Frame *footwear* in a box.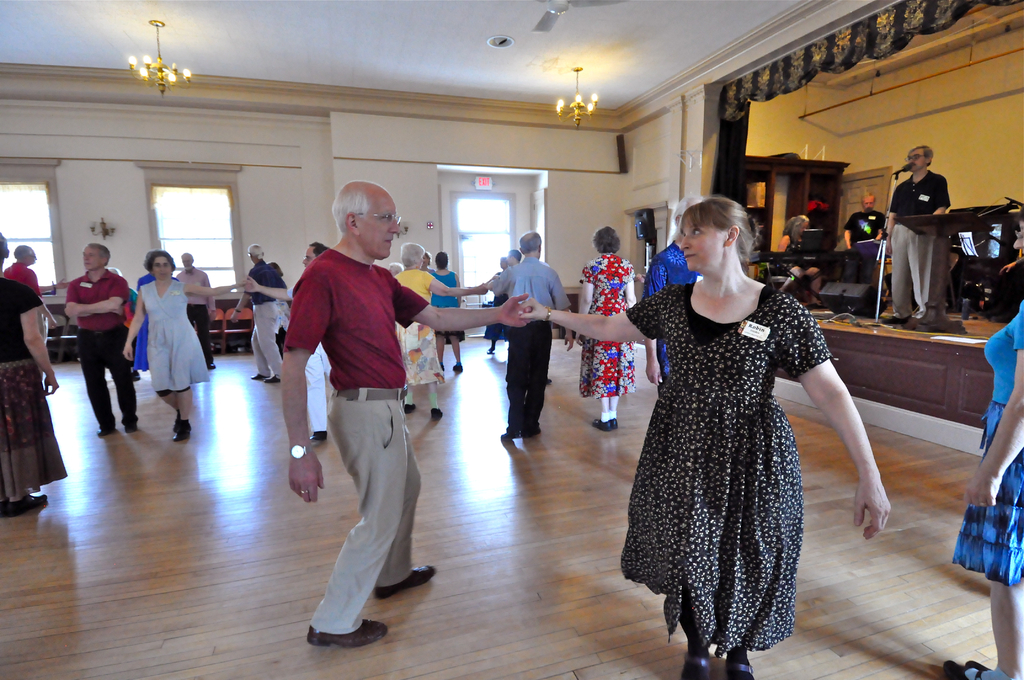
<region>375, 567, 435, 603</region>.
